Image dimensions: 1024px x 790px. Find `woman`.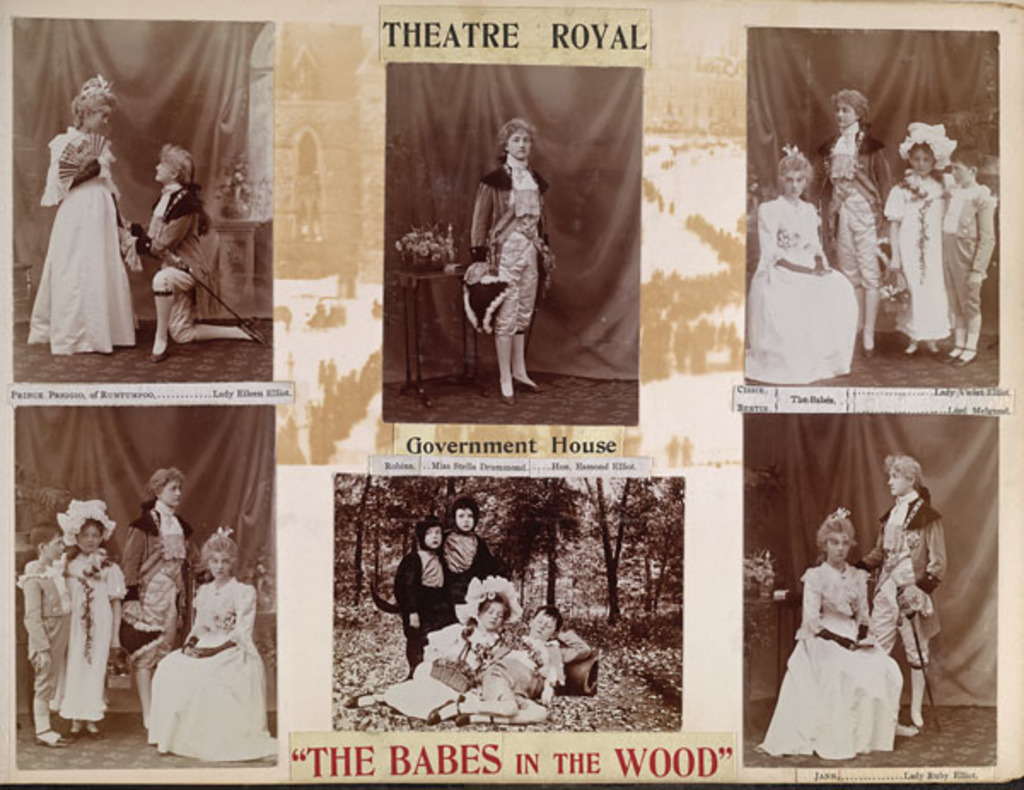
box=[152, 527, 278, 752].
